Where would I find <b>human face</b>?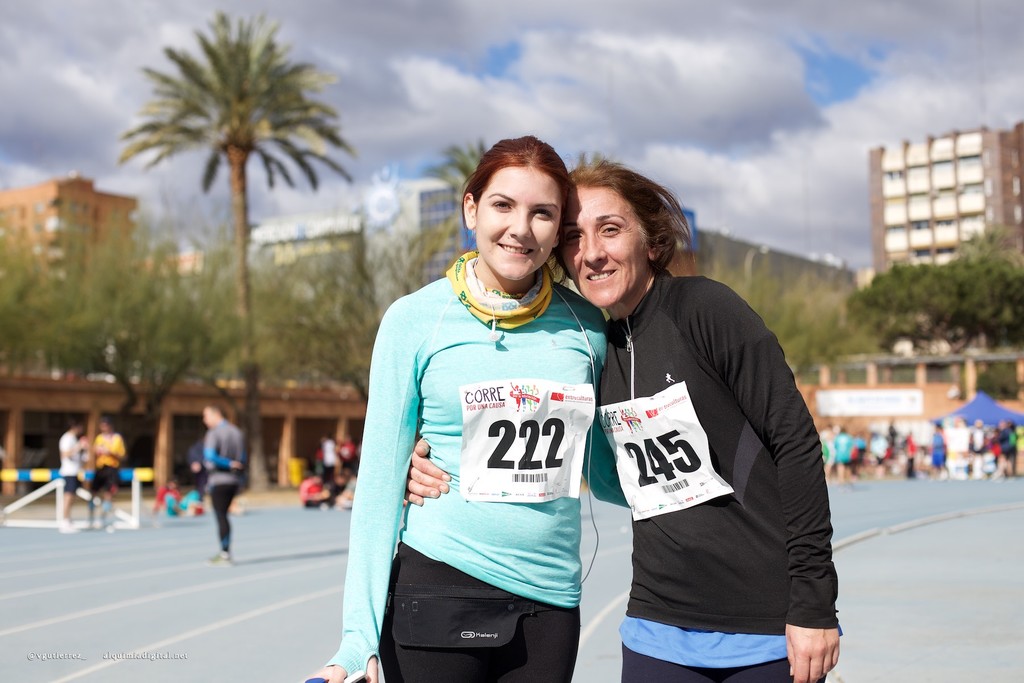
At l=559, t=174, r=655, b=331.
